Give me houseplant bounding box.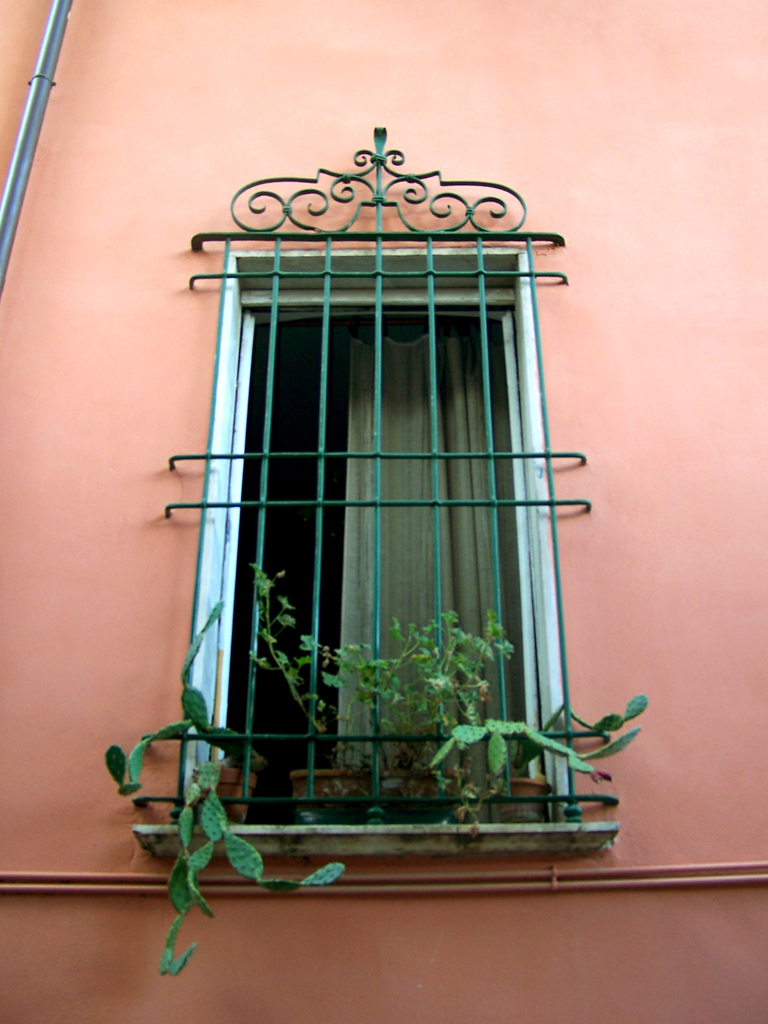
117:595:271:980.
